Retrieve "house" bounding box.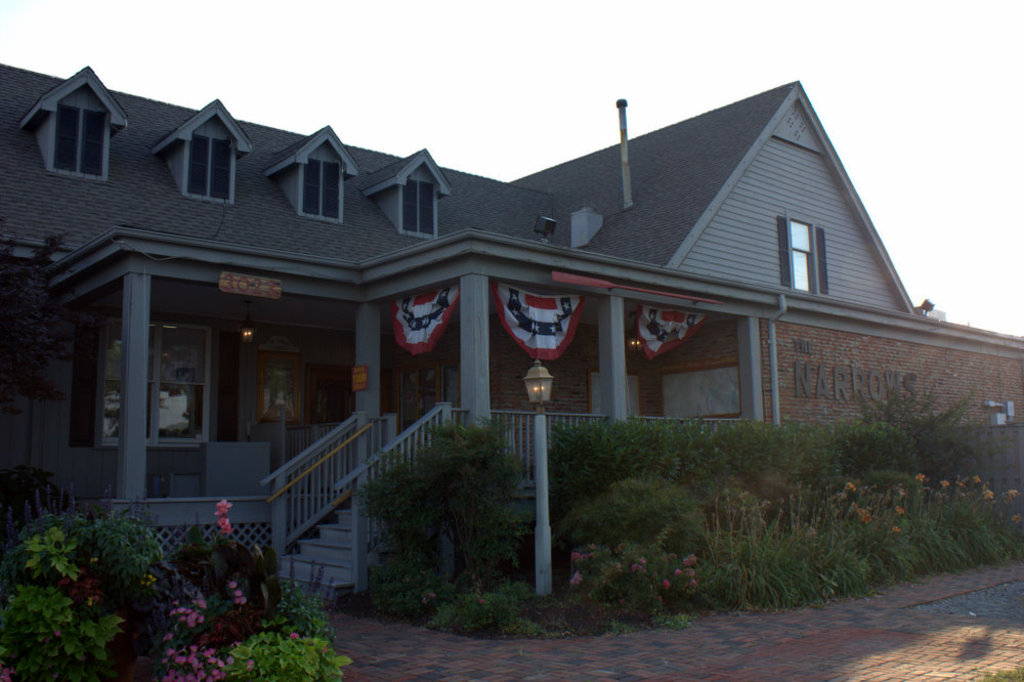
Bounding box: [87, 48, 939, 571].
